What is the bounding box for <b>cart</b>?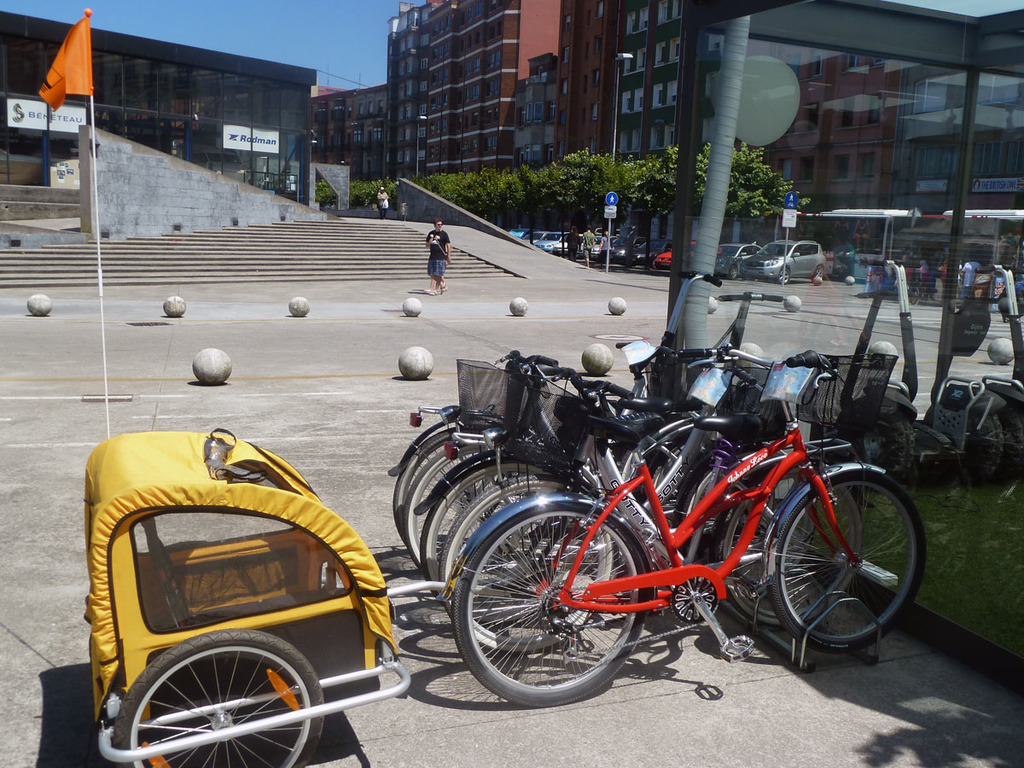
{"x1": 44, "y1": 420, "x2": 433, "y2": 767}.
